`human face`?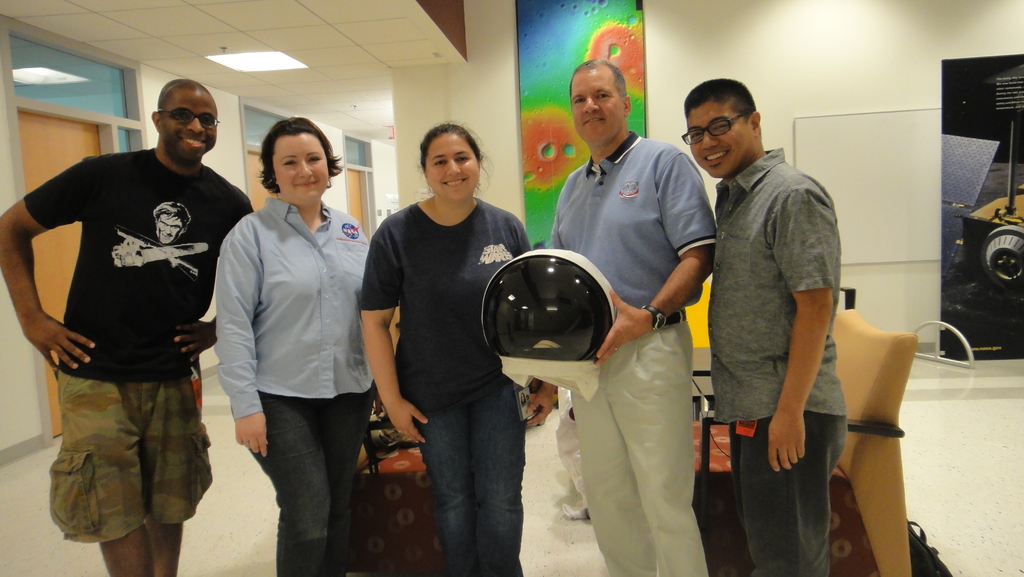
423,131,478,193
